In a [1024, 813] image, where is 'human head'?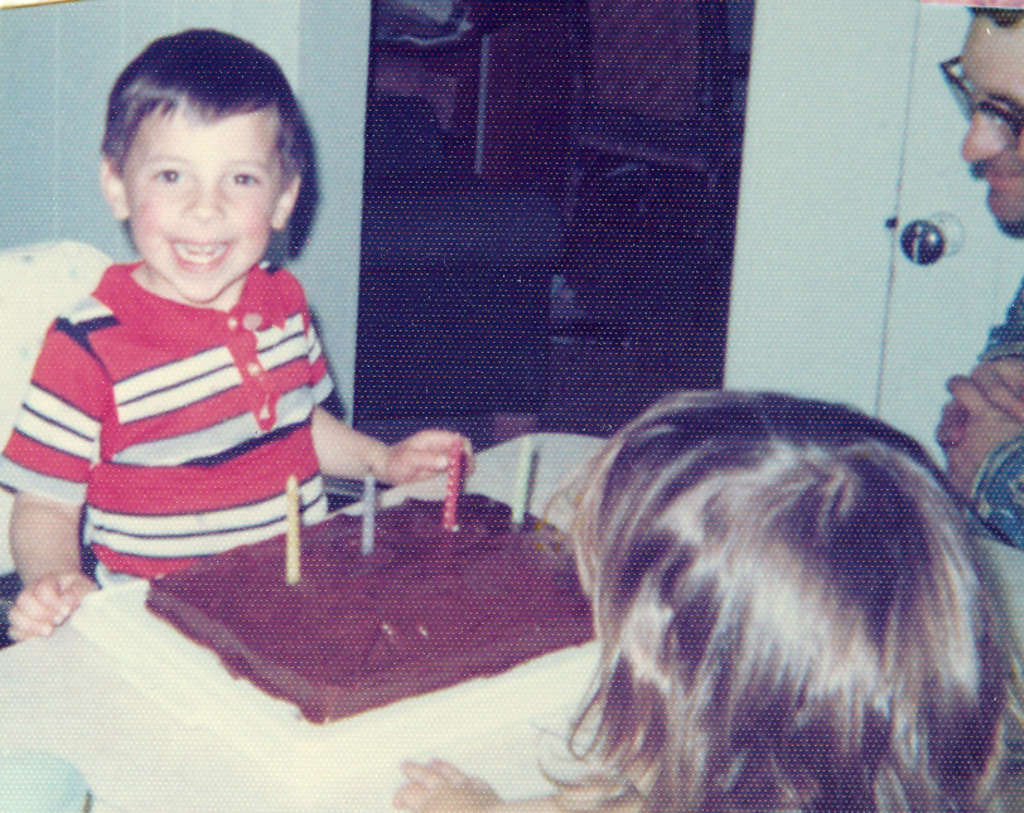
(left=67, top=28, right=295, bottom=318).
